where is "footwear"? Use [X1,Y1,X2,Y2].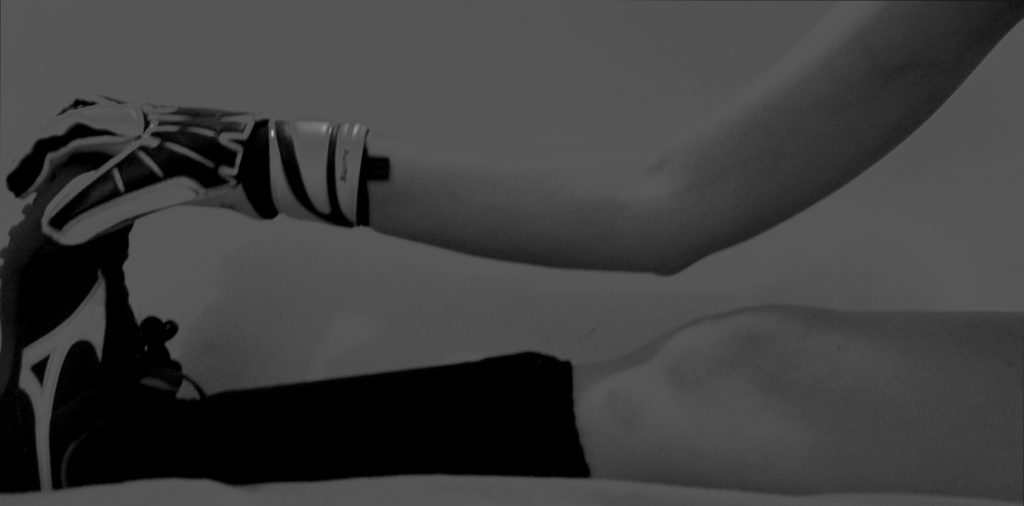
[0,150,211,497].
